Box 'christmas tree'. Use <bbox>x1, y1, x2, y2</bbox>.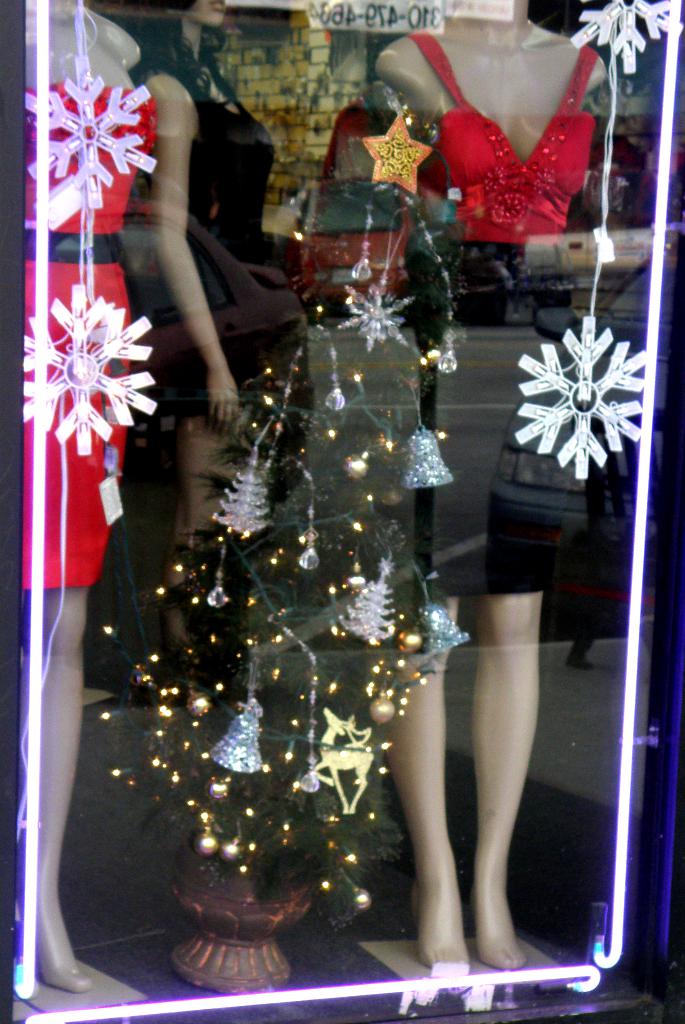
<bbox>97, 102, 478, 938</bbox>.
